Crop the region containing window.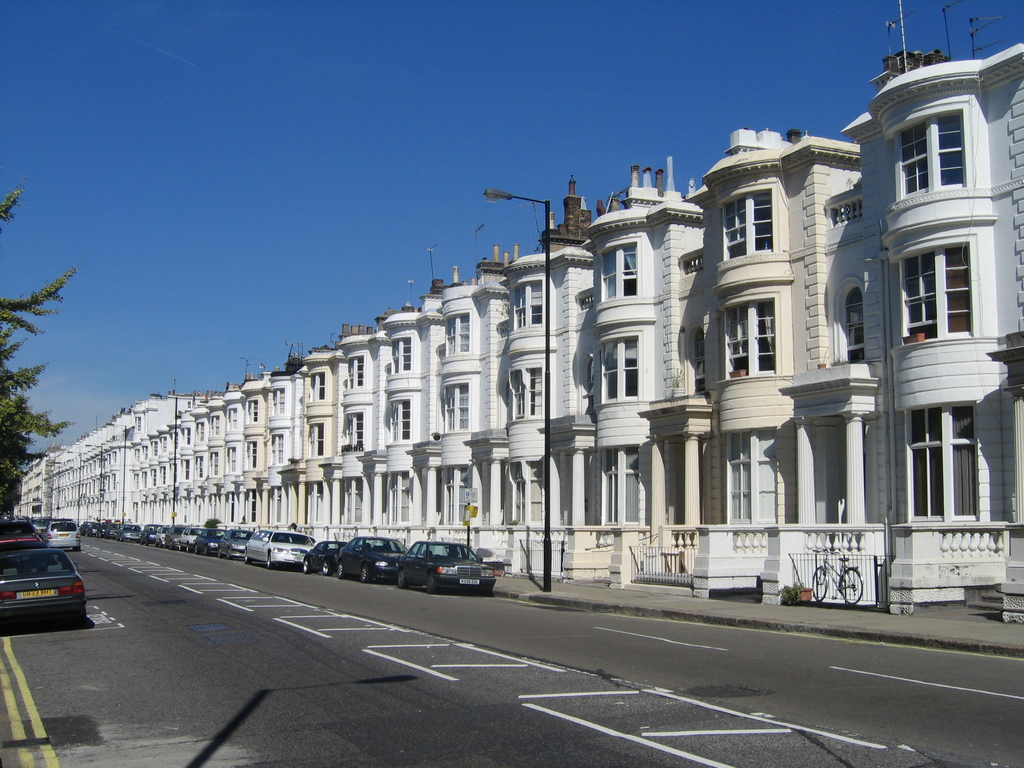
Crop region: x1=403, y1=537, x2=429, y2=558.
